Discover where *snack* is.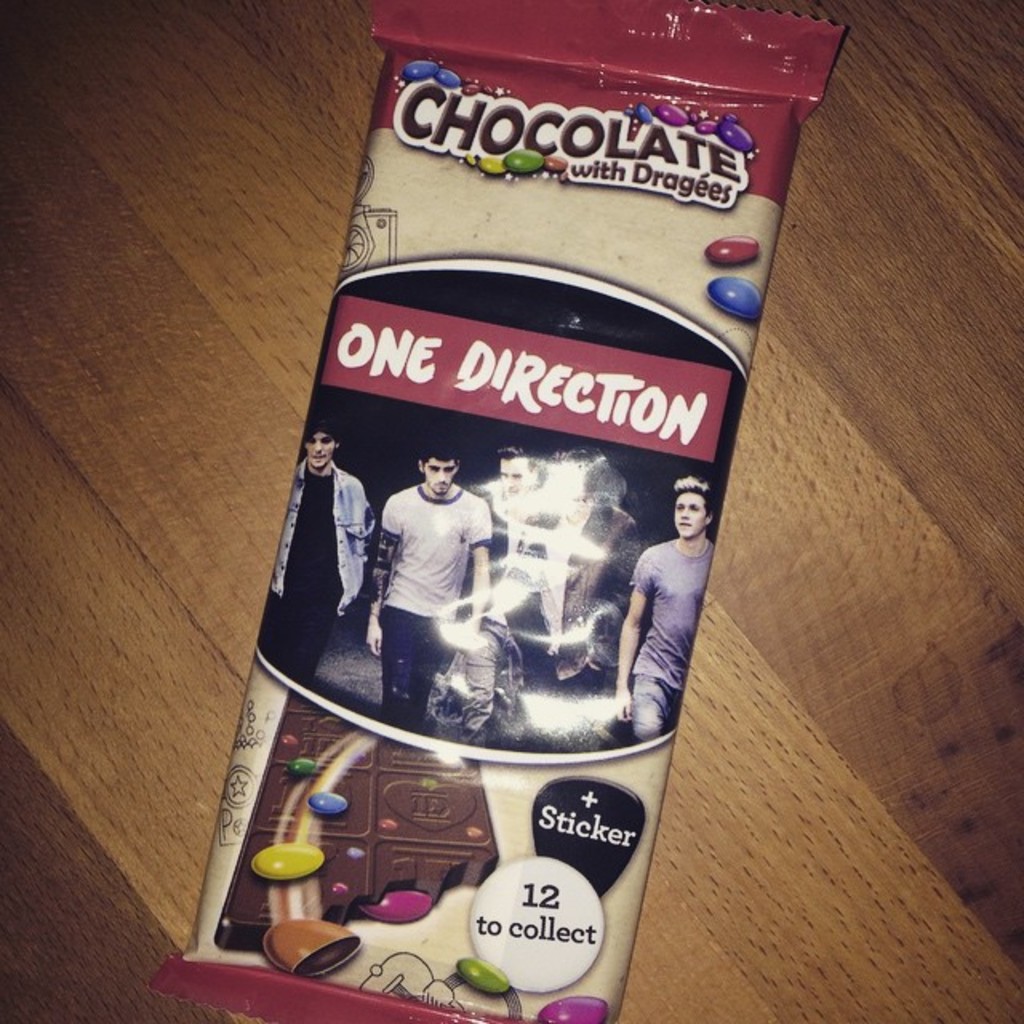
Discovered at bbox=(371, 810, 397, 832).
